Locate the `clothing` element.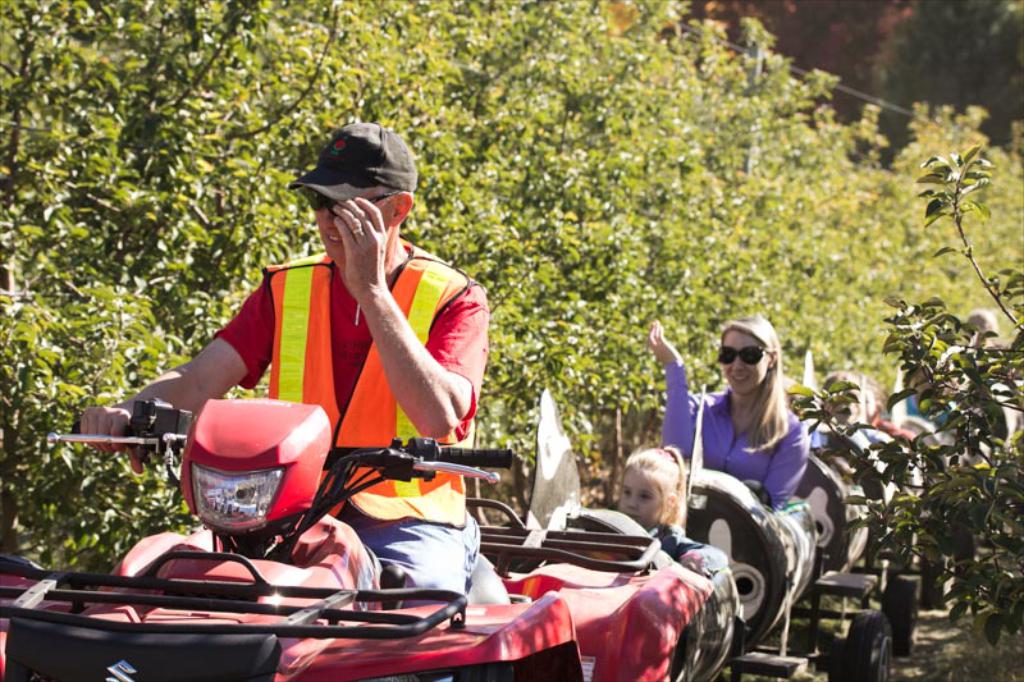
Element bbox: 178:196:470:537.
